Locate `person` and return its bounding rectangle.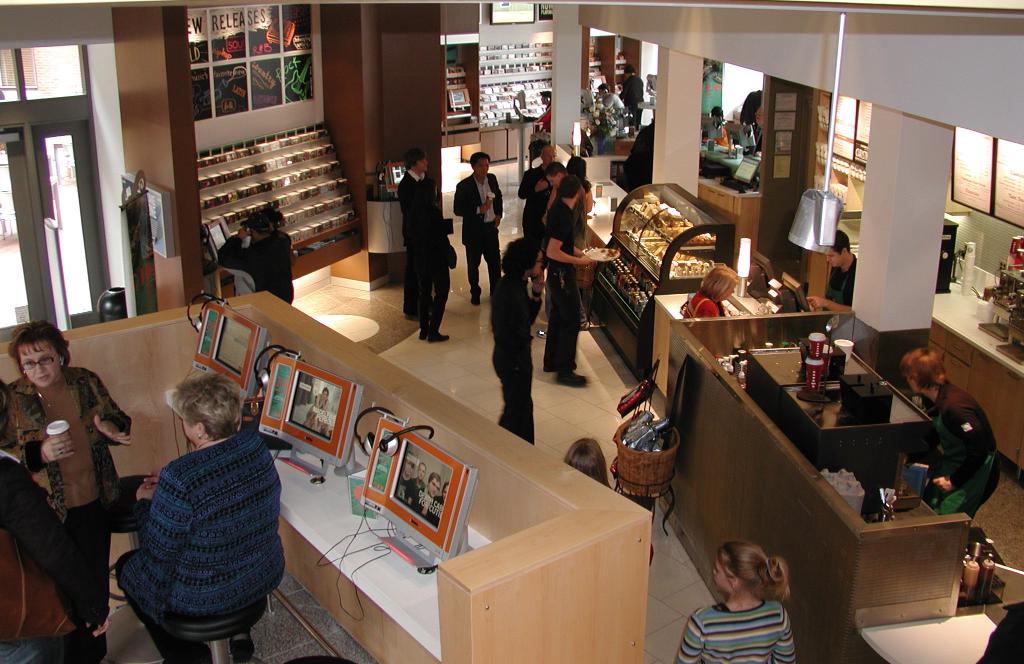
412,180,461,341.
